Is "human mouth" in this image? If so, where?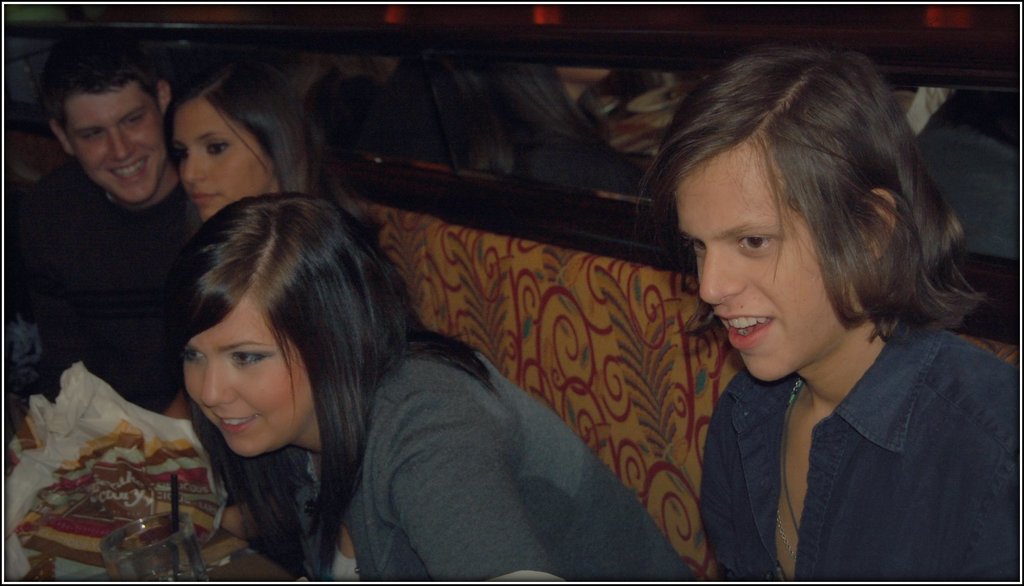
Yes, at (713, 314, 774, 350).
